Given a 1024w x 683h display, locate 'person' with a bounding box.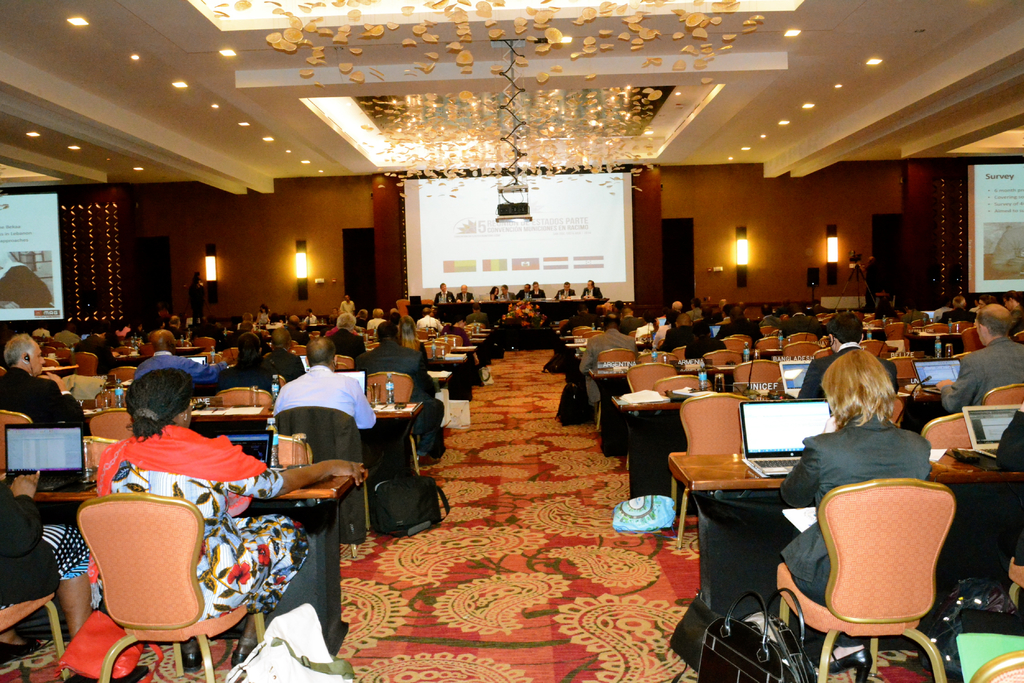
Located: bbox(771, 347, 930, 682).
